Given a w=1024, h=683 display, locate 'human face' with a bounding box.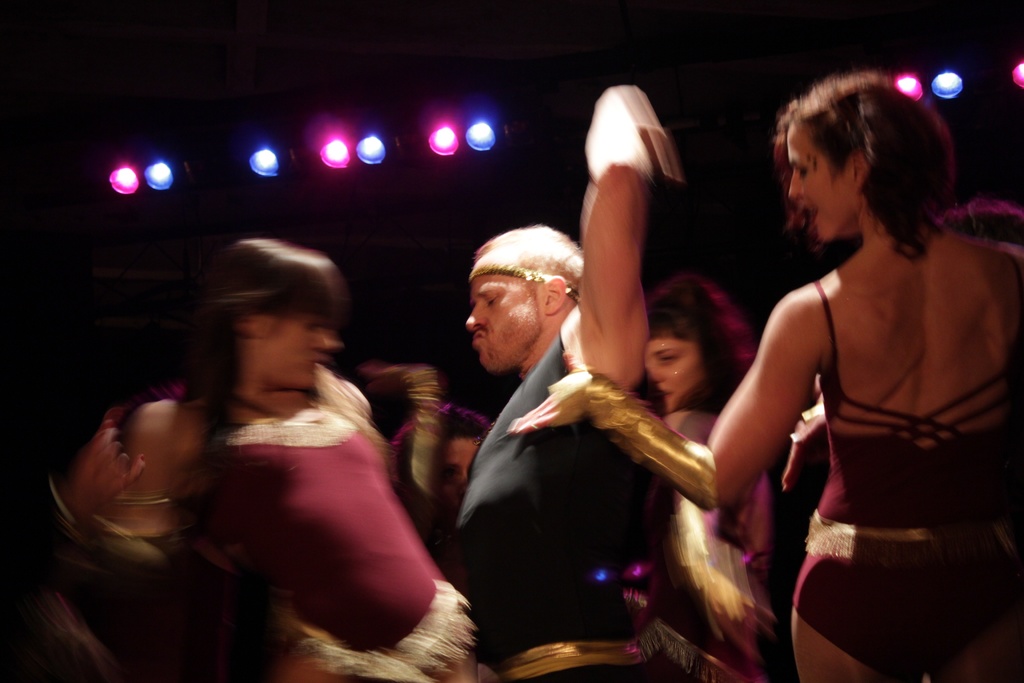
Located: [left=787, top=119, right=845, bottom=240].
